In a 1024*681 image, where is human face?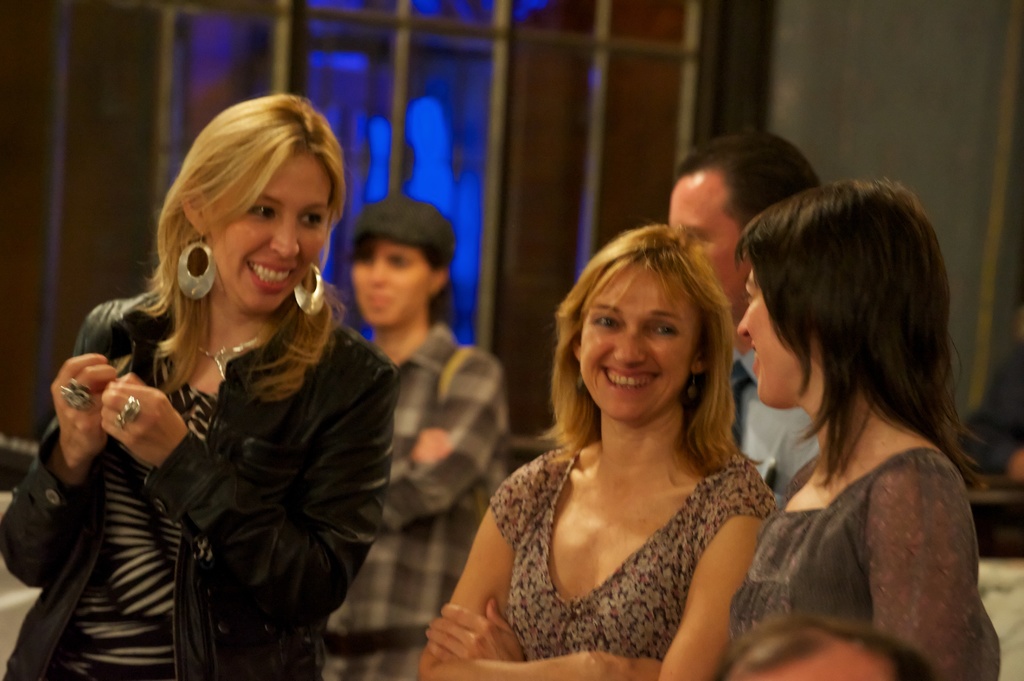
352, 239, 432, 326.
